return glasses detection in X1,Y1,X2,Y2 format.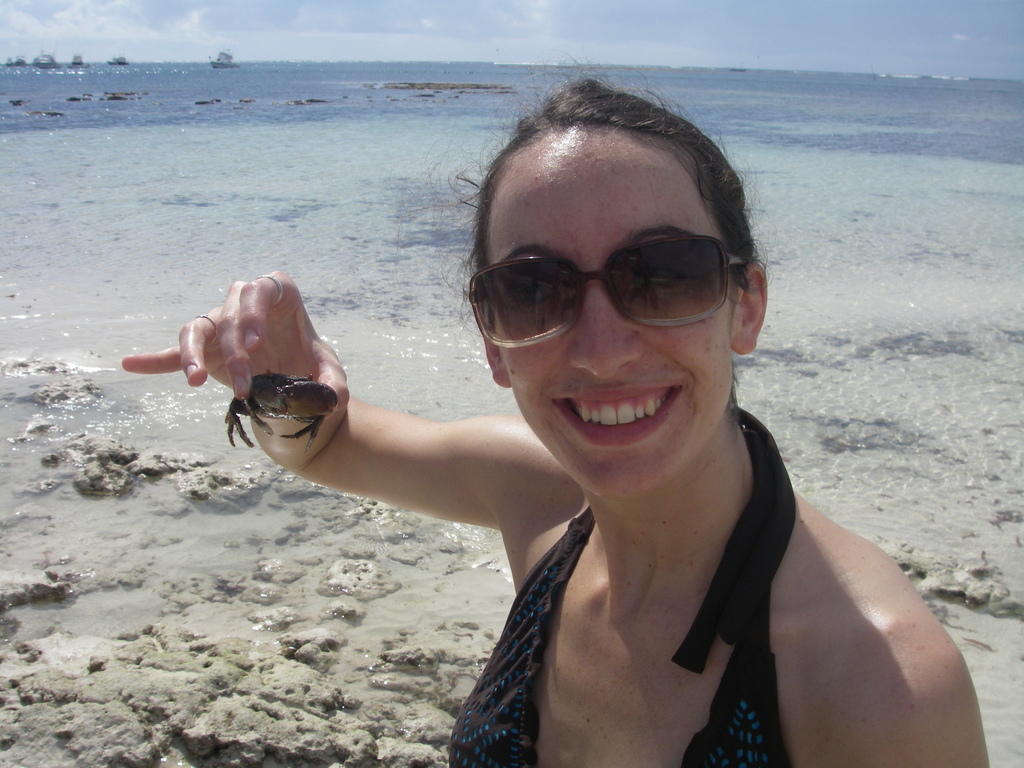
460,223,752,353.
